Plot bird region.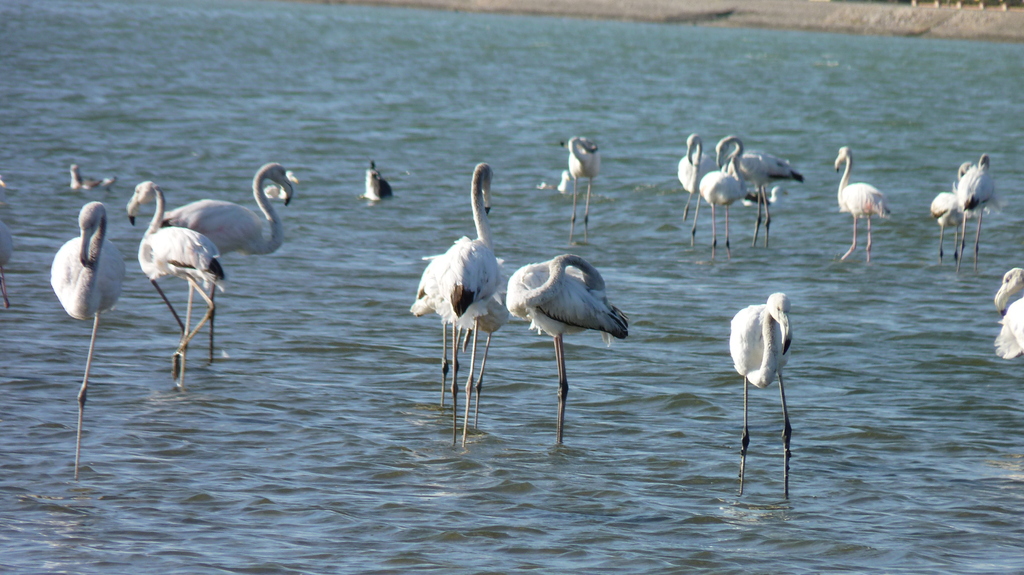
Plotted at Rect(833, 148, 895, 265).
